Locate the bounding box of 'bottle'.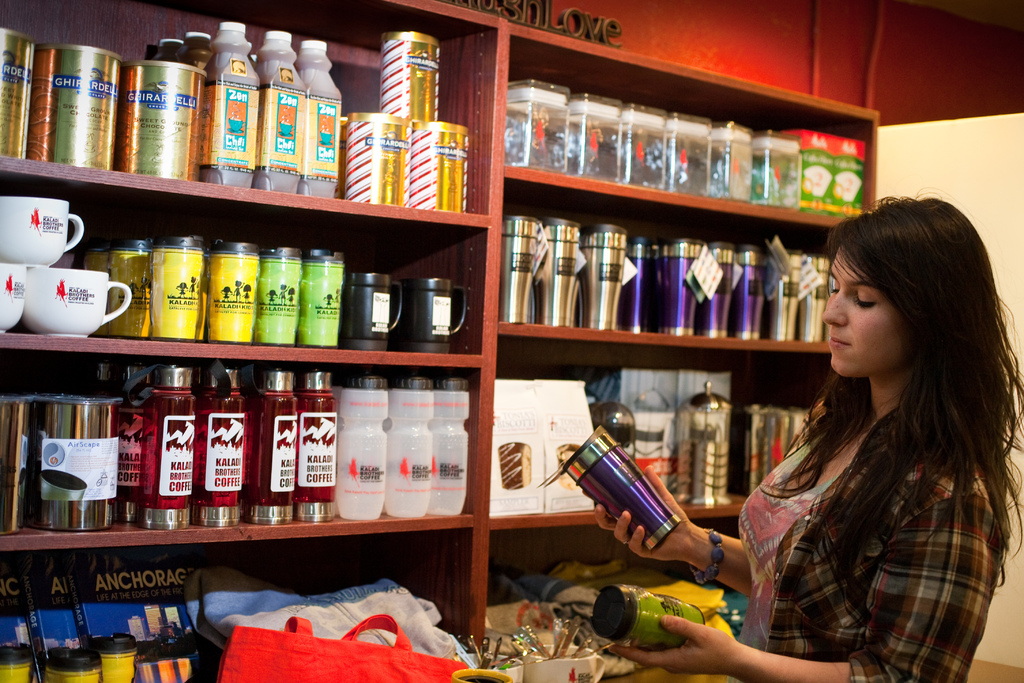
Bounding box: region(627, 238, 655, 331).
